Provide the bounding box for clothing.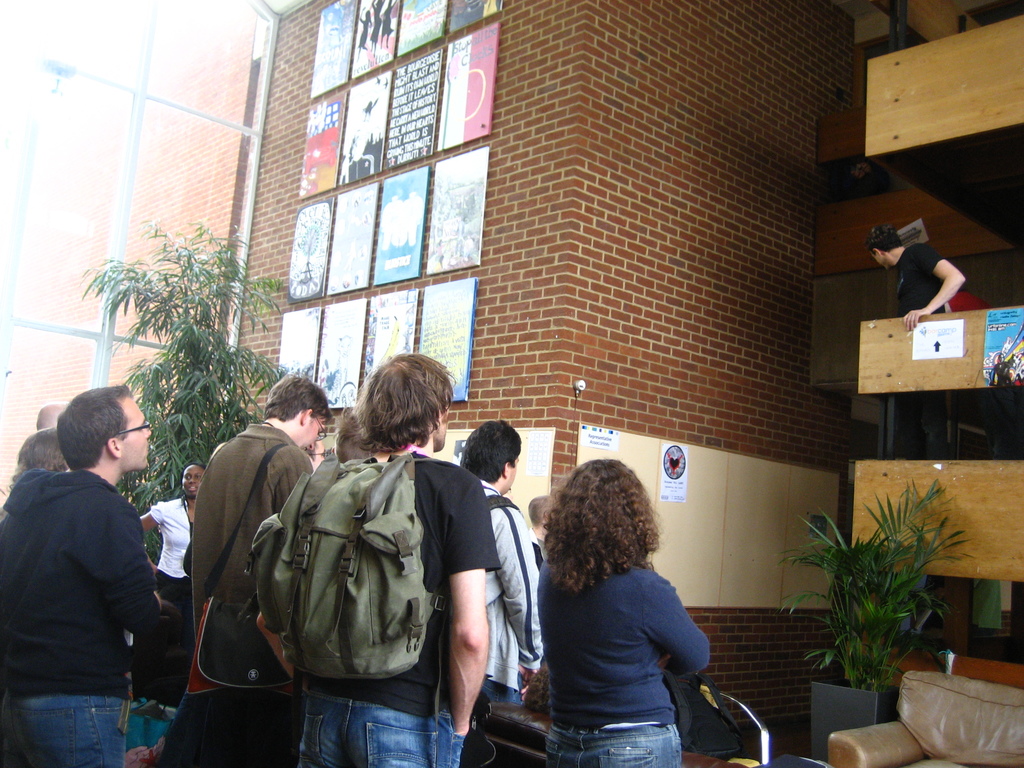
[x1=132, y1=497, x2=195, y2=700].
